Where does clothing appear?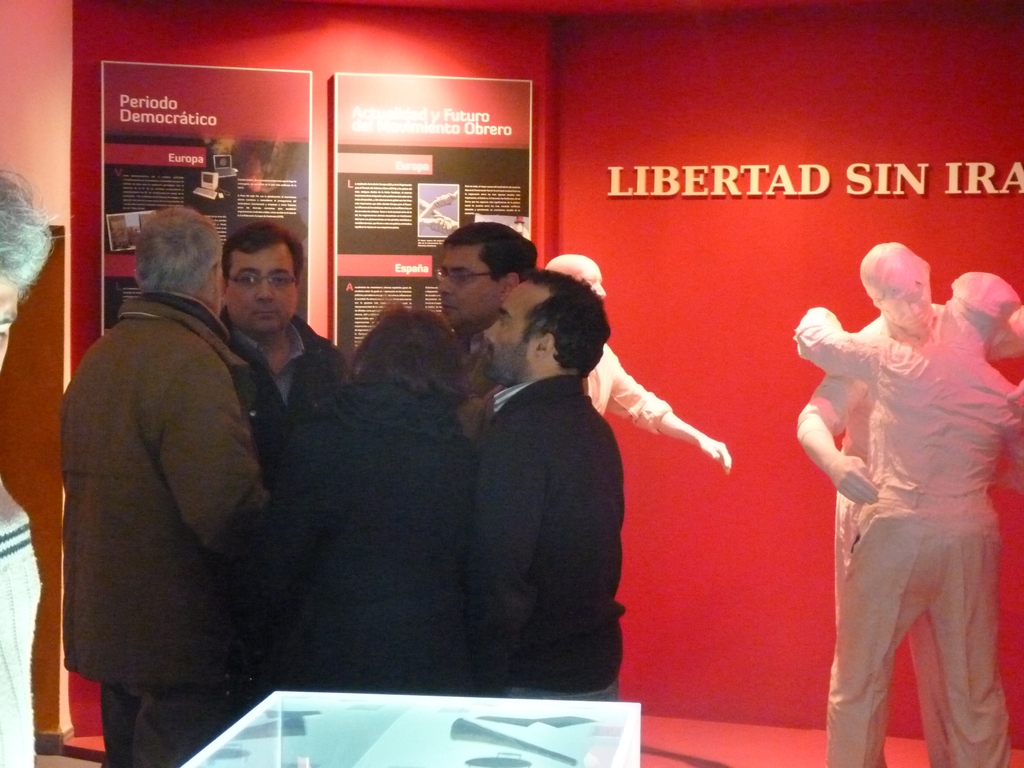
Appears at select_region(45, 241, 301, 760).
